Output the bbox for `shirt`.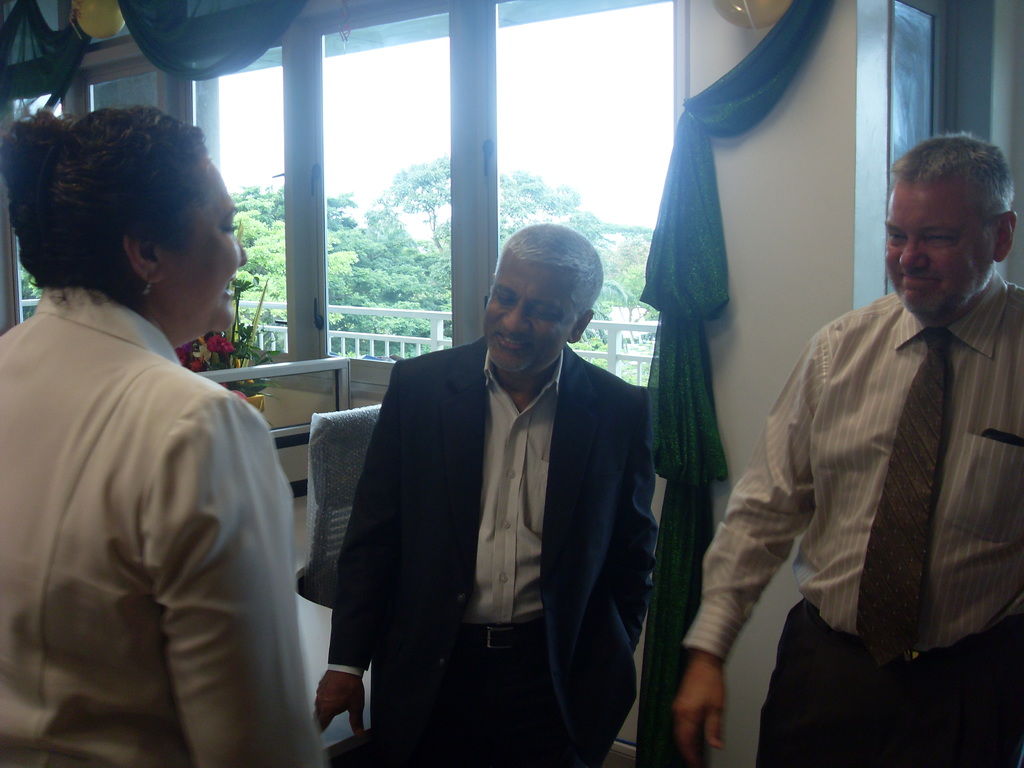
(682, 268, 1023, 663).
